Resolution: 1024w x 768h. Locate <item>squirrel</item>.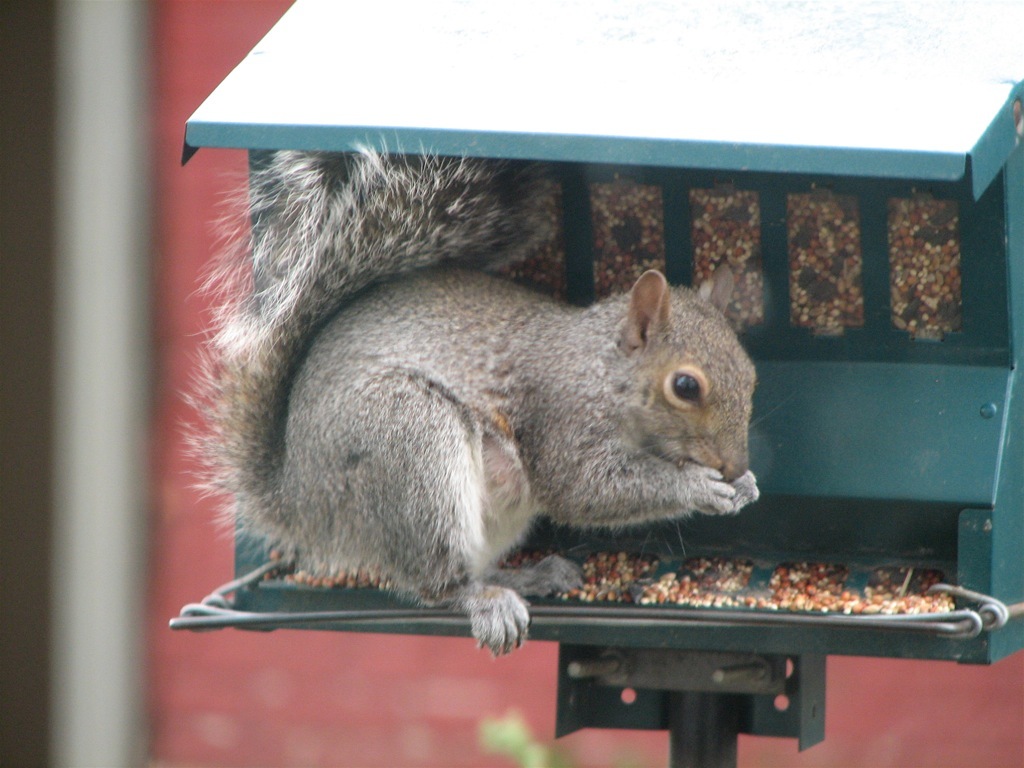
x1=171 y1=130 x2=808 y2=661.
